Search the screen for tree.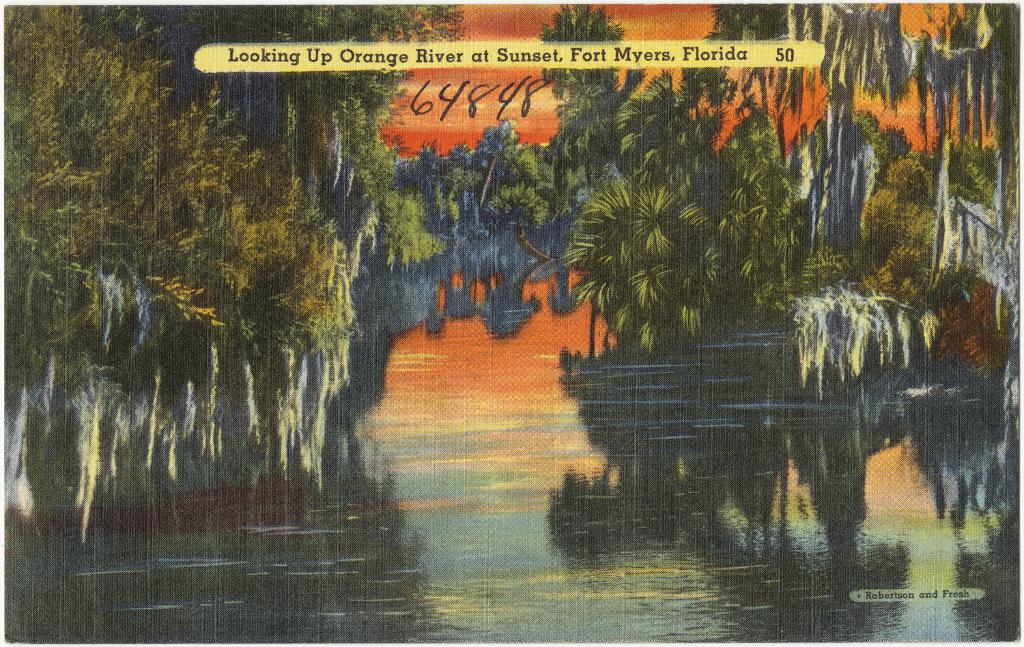
Found at [x1=3, y1=5, x2=358, y2=379].
